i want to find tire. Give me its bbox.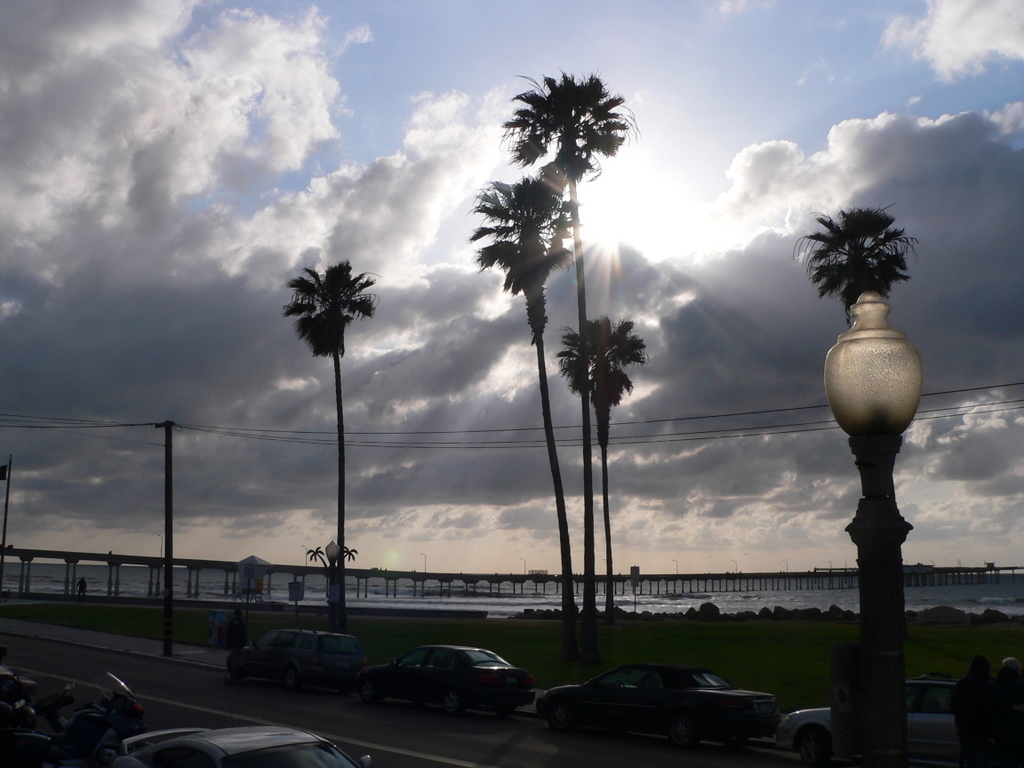
(left=358, top=678, right=377, bottom=700).
